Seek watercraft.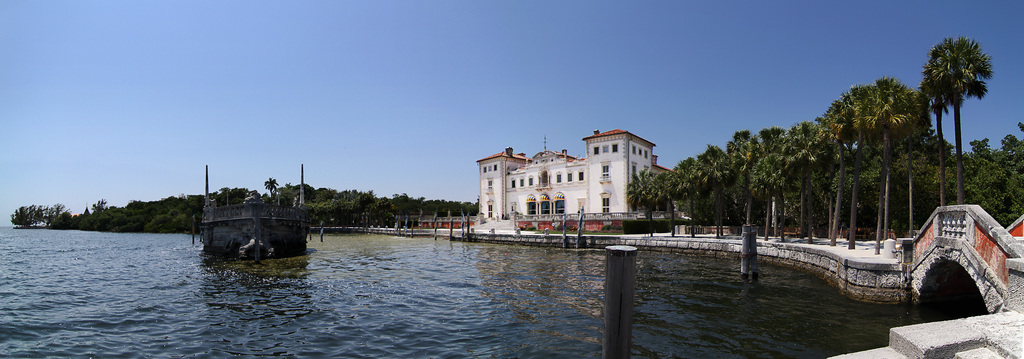
{"left": 196, "top": 183, "right": 321, "bottom": 257}.
